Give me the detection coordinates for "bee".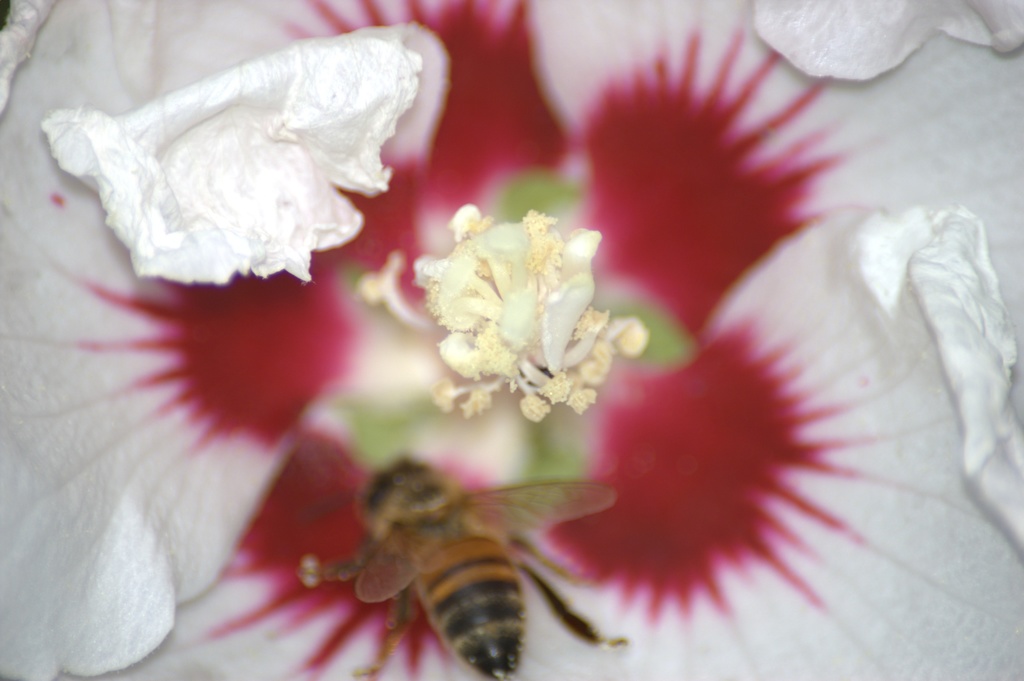
(x1=302, y1=454, x2=624, y2=680).
